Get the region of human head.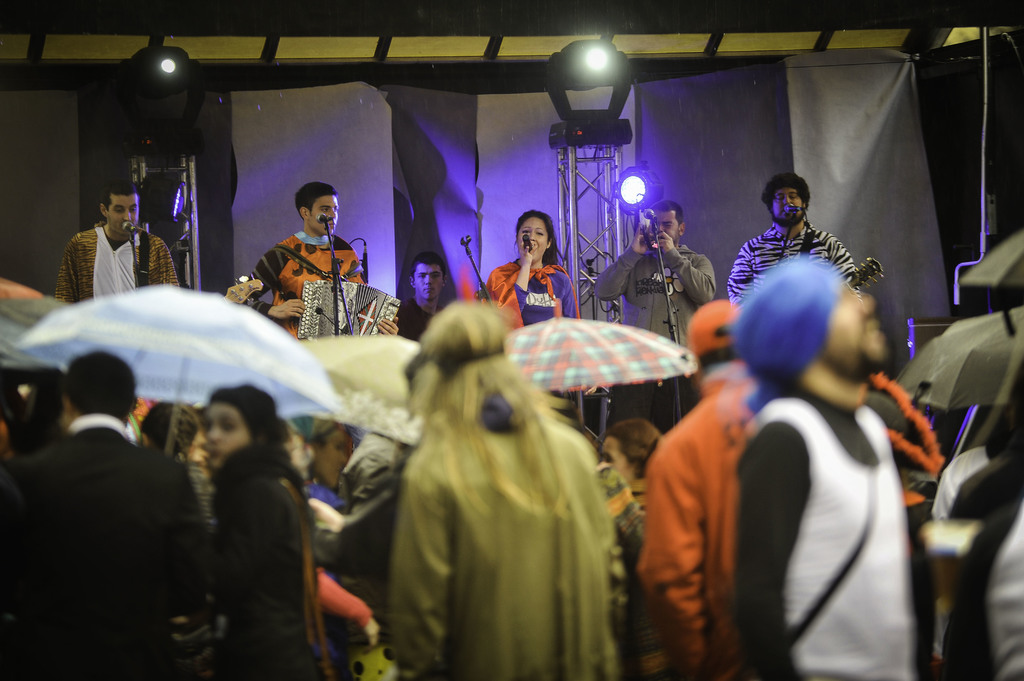
pyautogui.locateOnScreen(760, 176, 811, 227).
